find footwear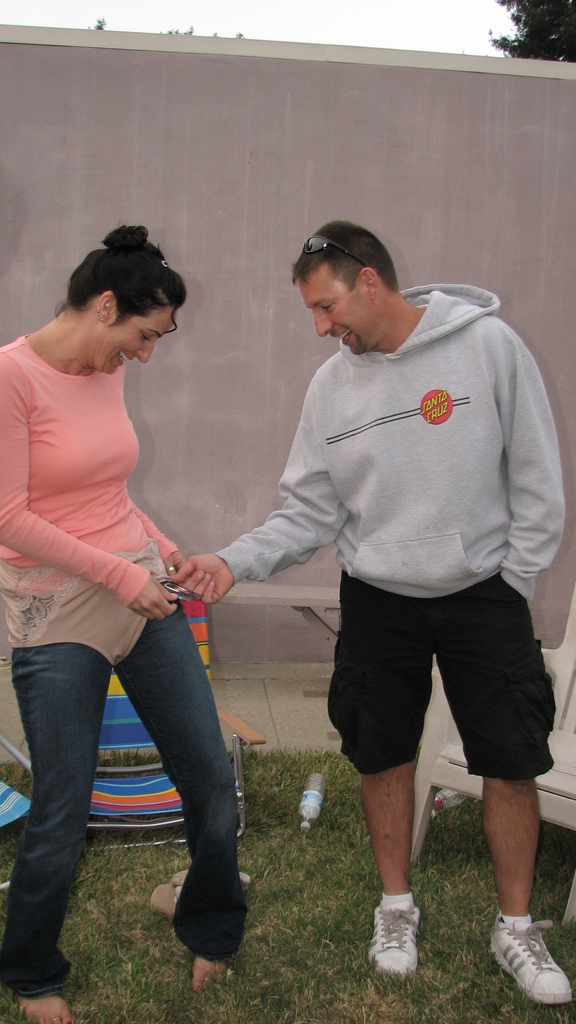
rect(499, 921, 569, 1002)
